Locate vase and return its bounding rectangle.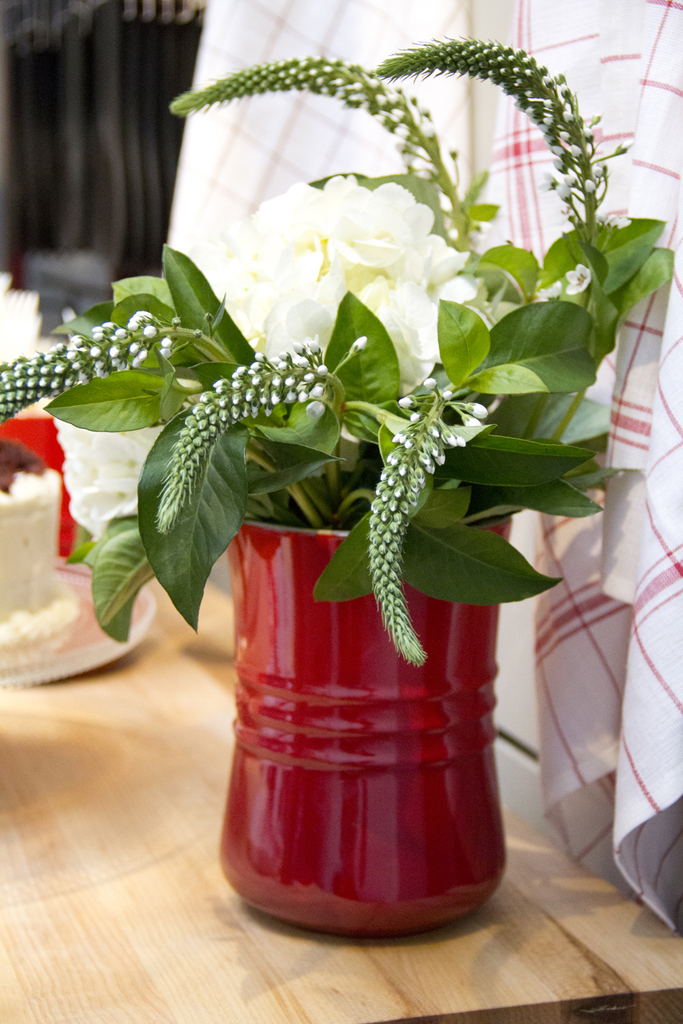
211:522:505:934.
